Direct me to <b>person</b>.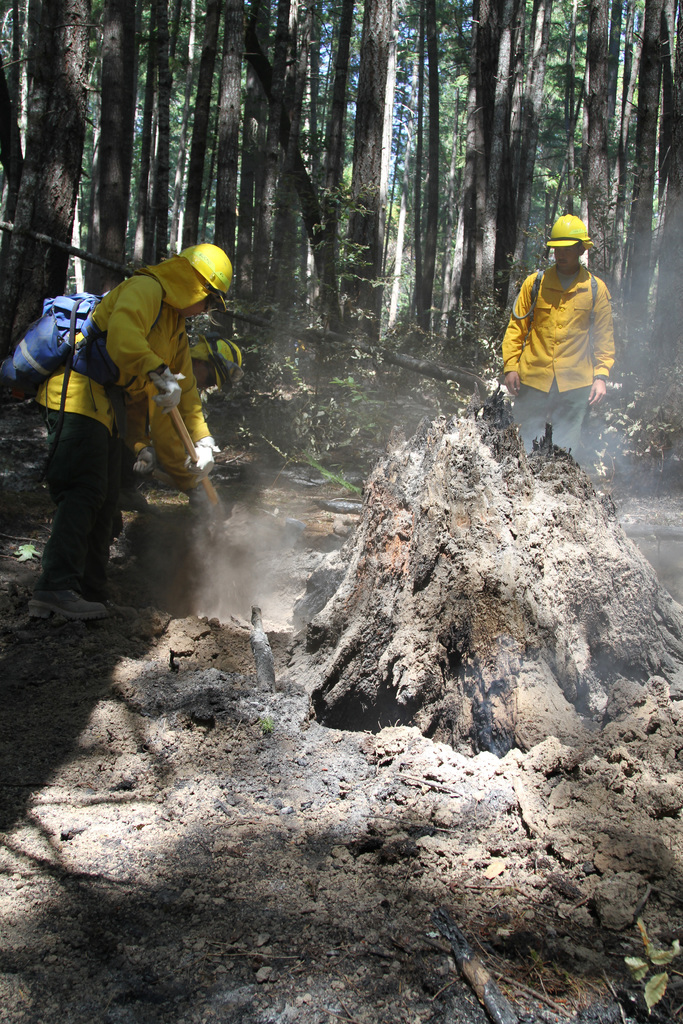
Direction: rect(502, 209, 617, 460).
